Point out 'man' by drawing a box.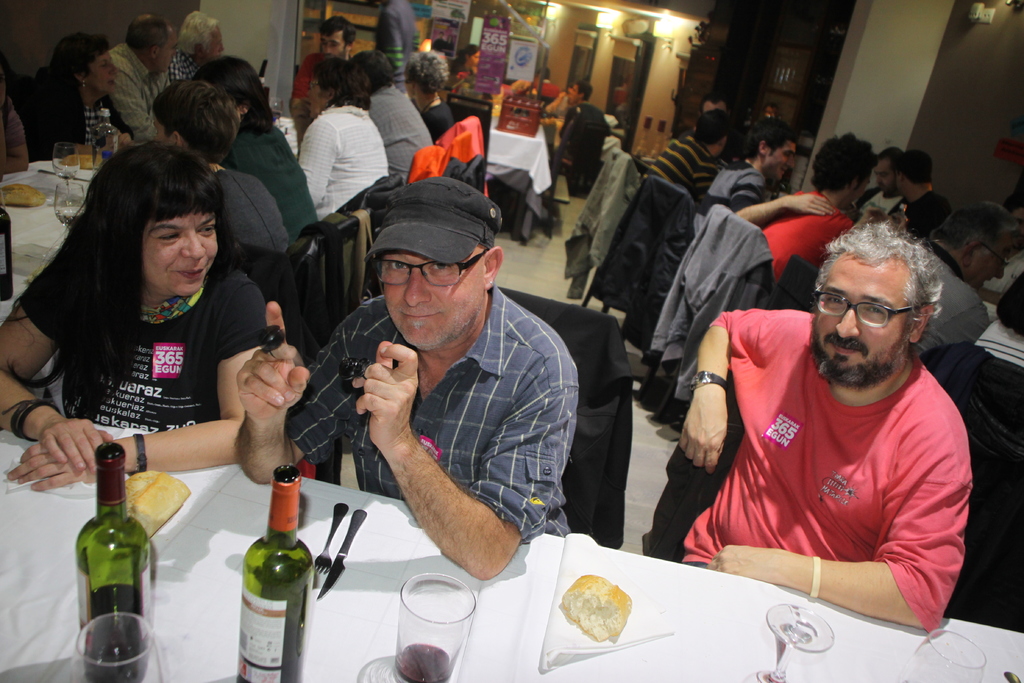
pyautogui.locateOnScreen(307, 154, 604, 598).
